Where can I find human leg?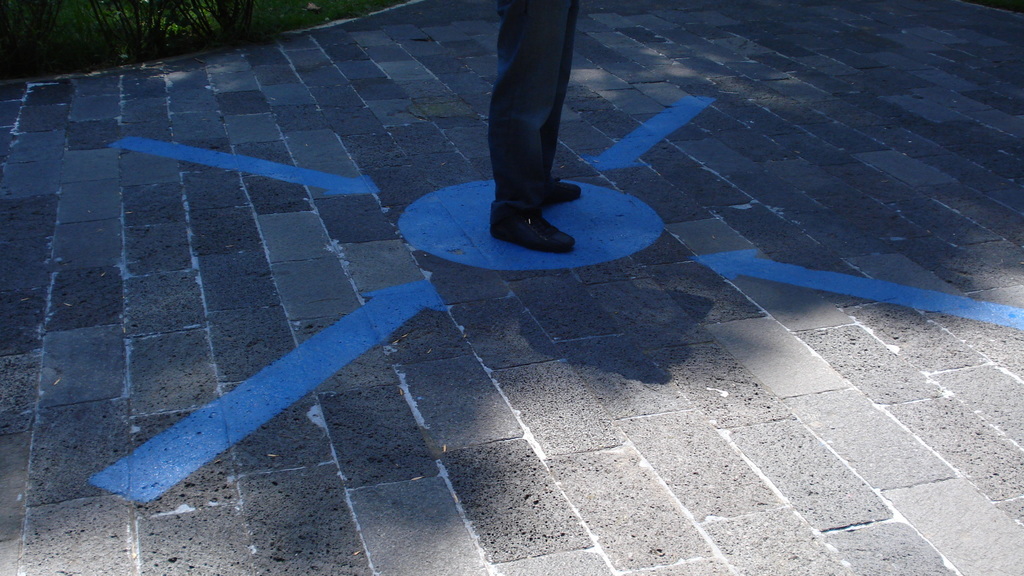
You can find it at [x1=495, y1=0, x2=579, y2=262].
